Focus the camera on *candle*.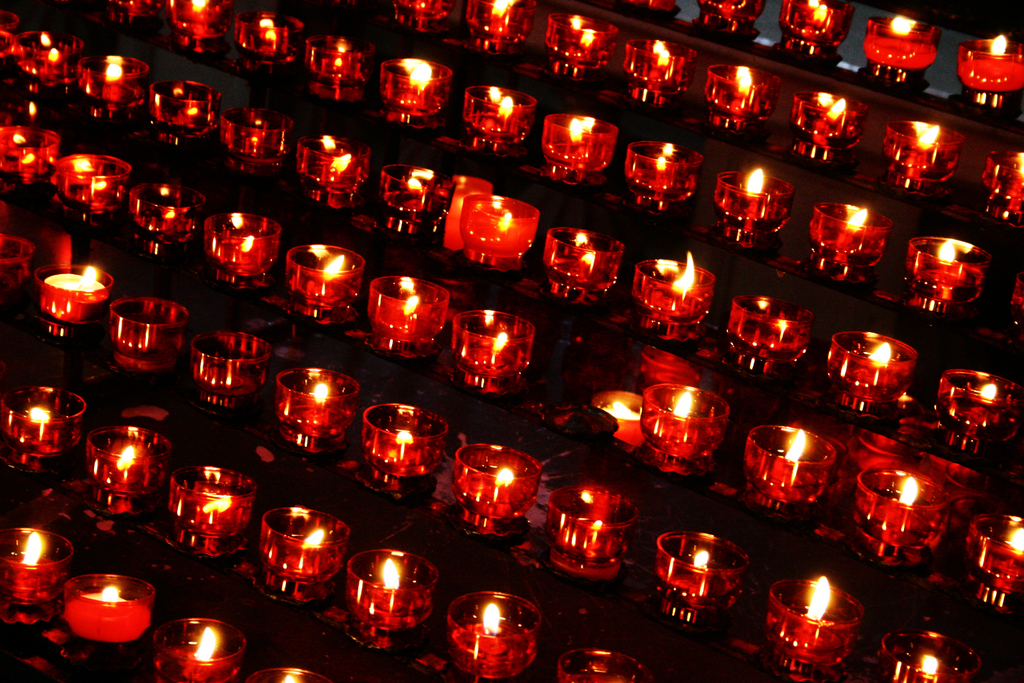
Focus region: (x1=827, y1=329, x2=913, y2=410).
